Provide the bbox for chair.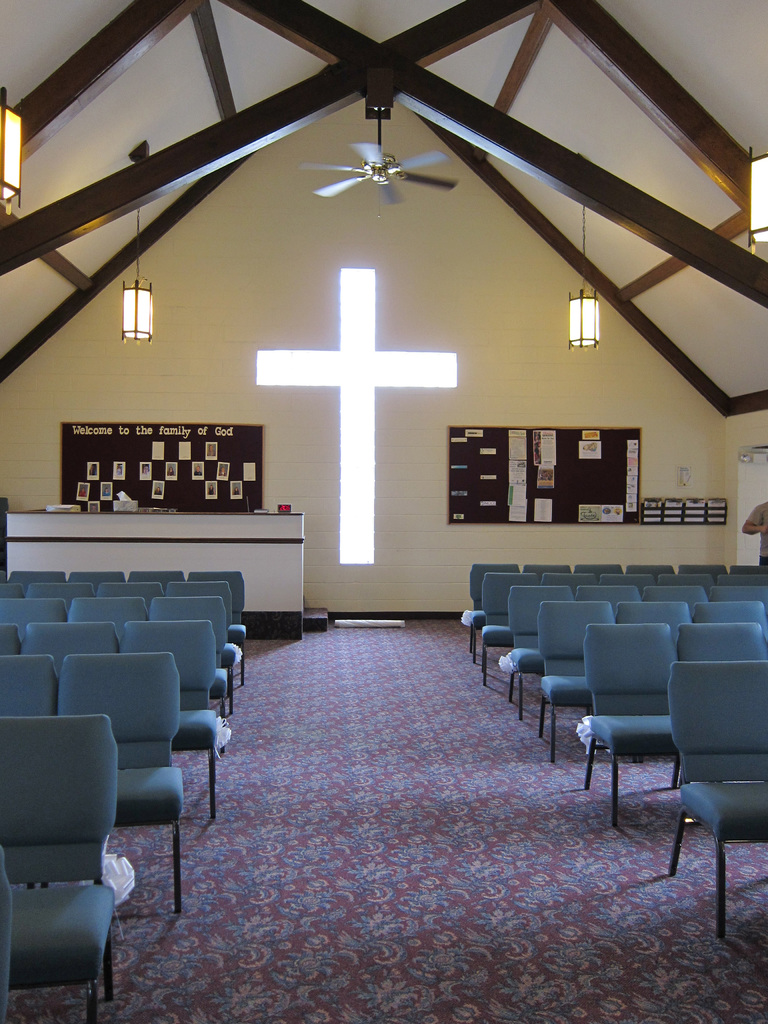
<bbox>618, 600, 689, 657</bbox>.
